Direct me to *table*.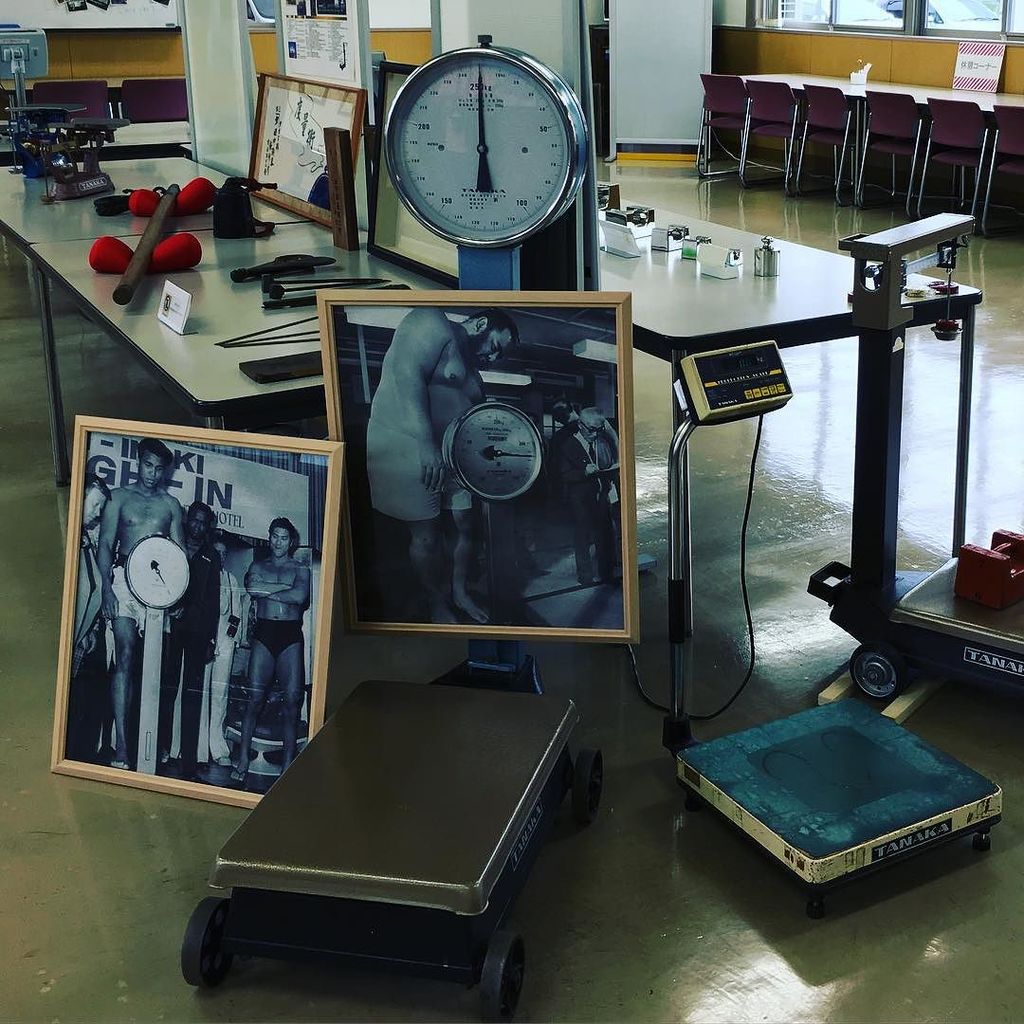
Direction: 0:160:297:491.
